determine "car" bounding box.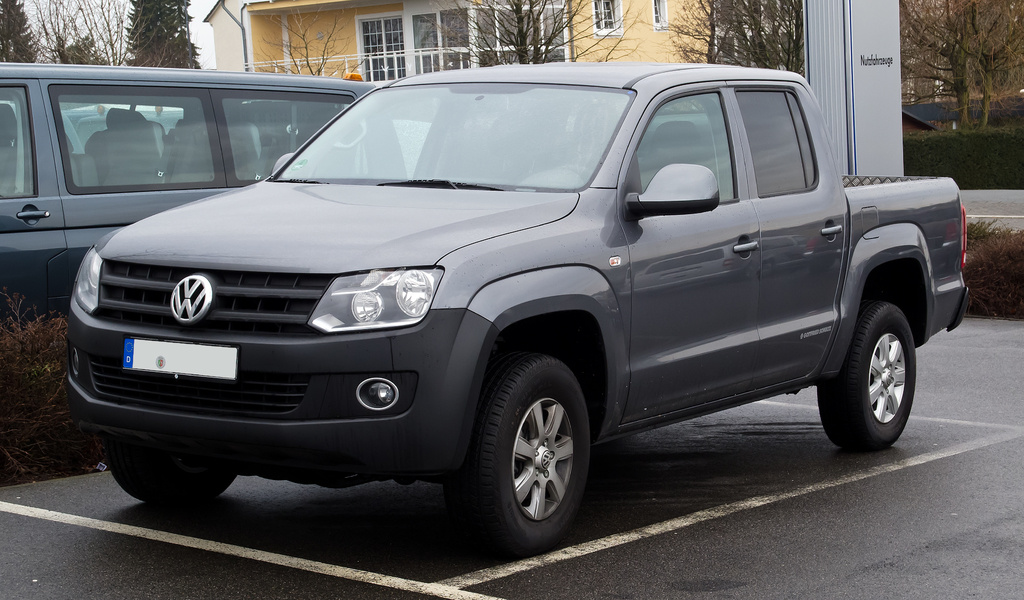
Determined: [45,60,975,552].
